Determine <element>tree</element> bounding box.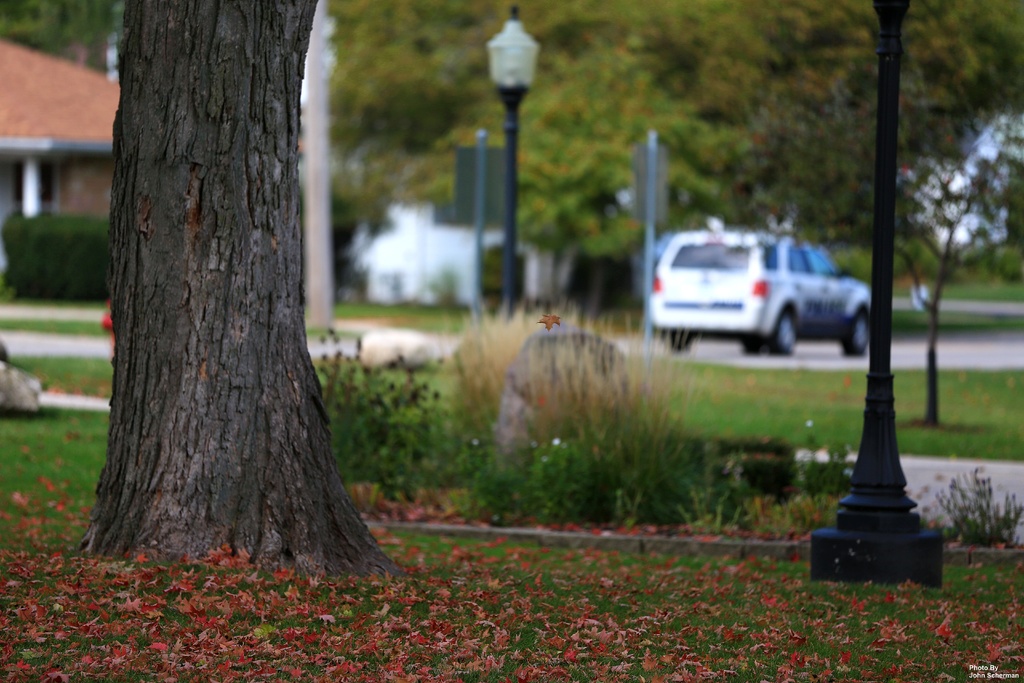
Determined: locate(23, 0, 481, 543).
